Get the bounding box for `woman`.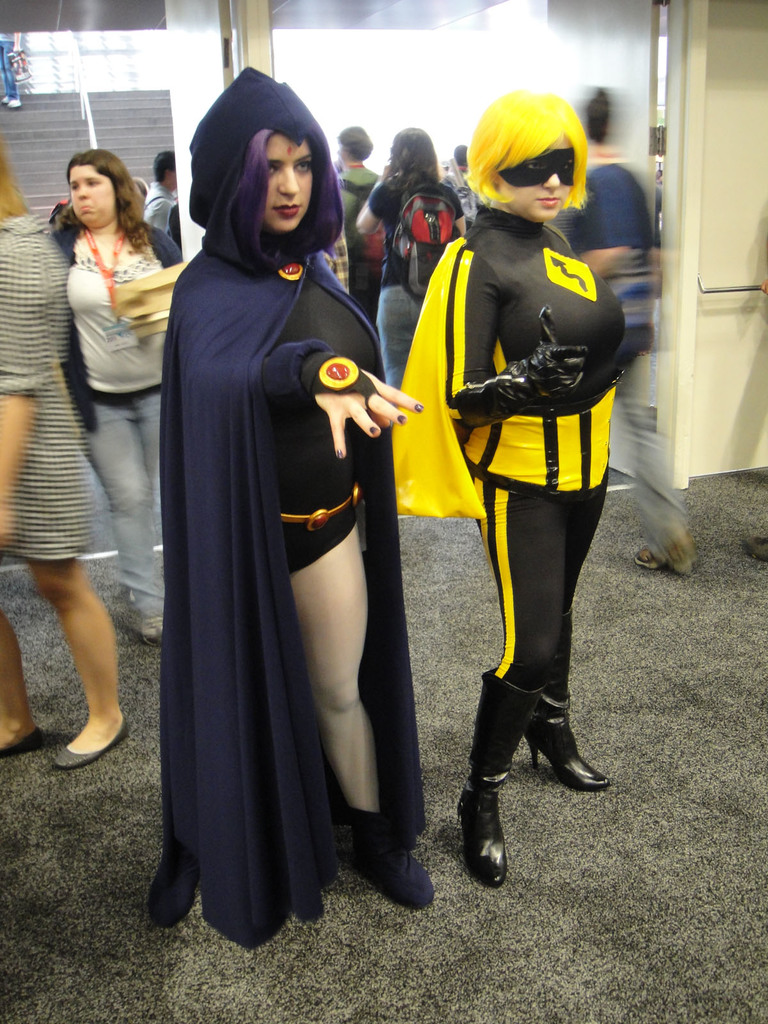
box=[0, 142, 133, 777].
